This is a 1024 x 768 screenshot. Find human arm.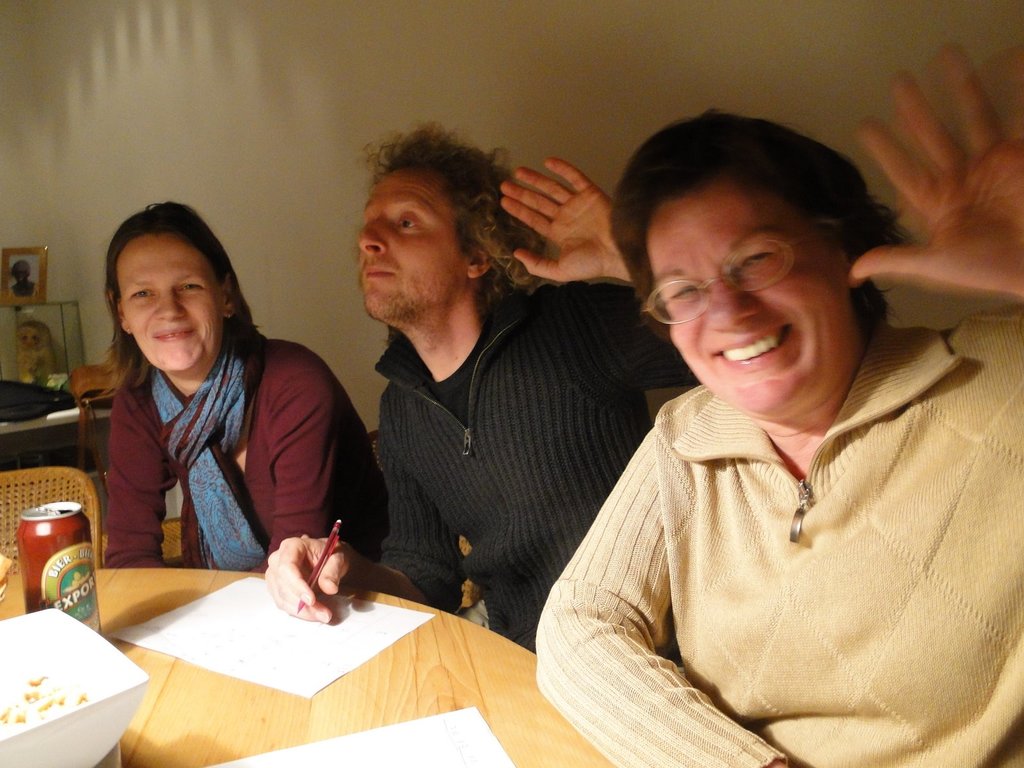
Bounding box: box=[530, 410, 804, 767].
